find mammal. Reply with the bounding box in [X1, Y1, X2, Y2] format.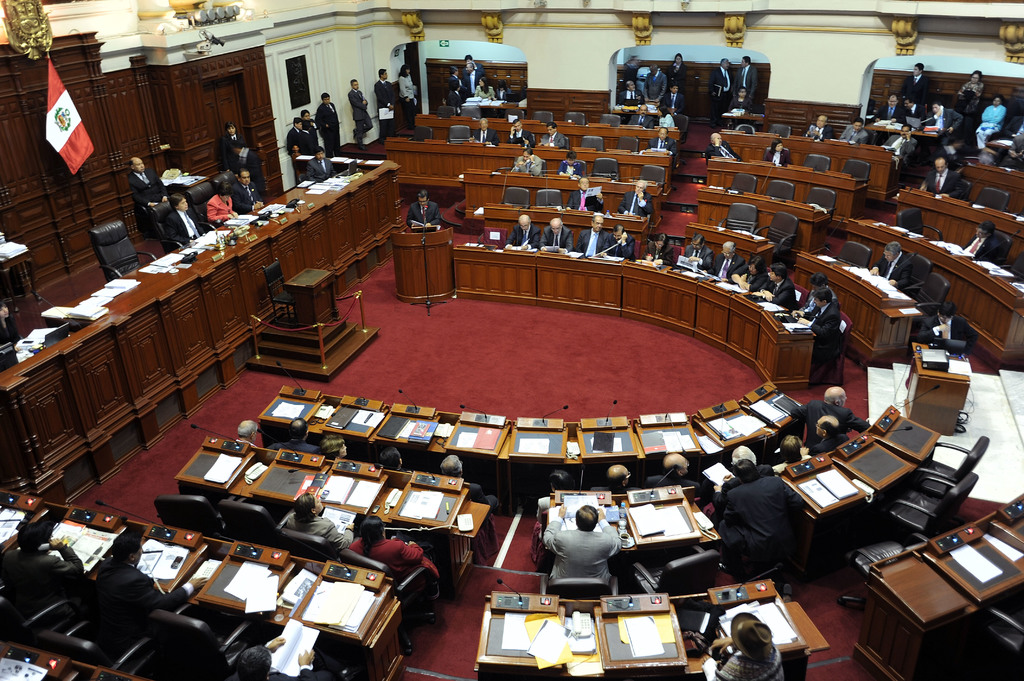
[346, 81, 369, 149].
